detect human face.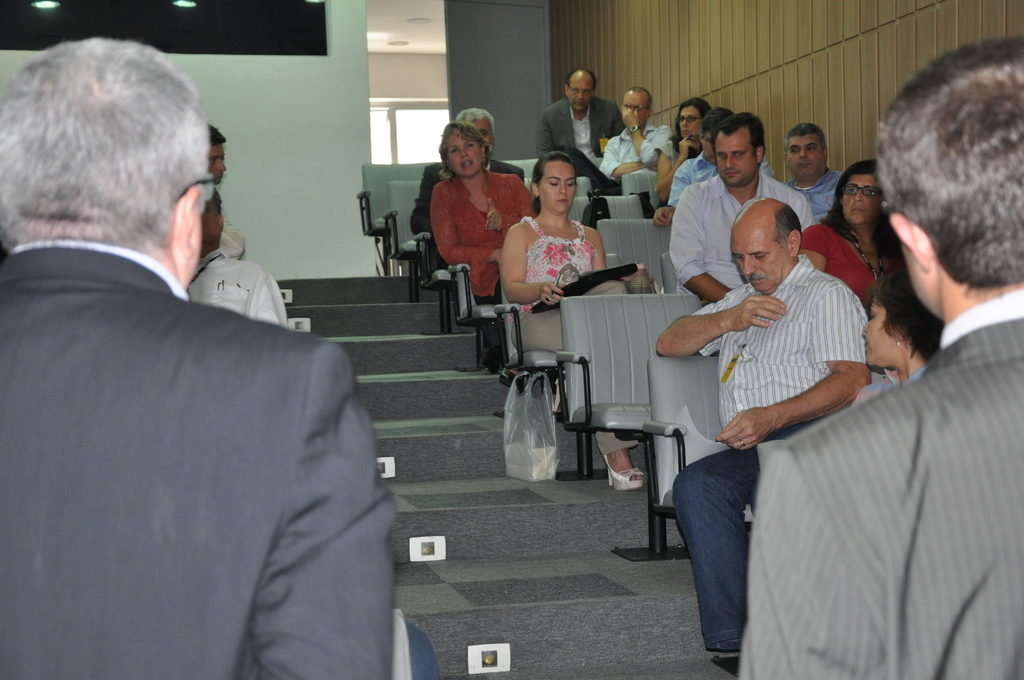
Detected at left=859, top=303, right=897, bottom=369.
